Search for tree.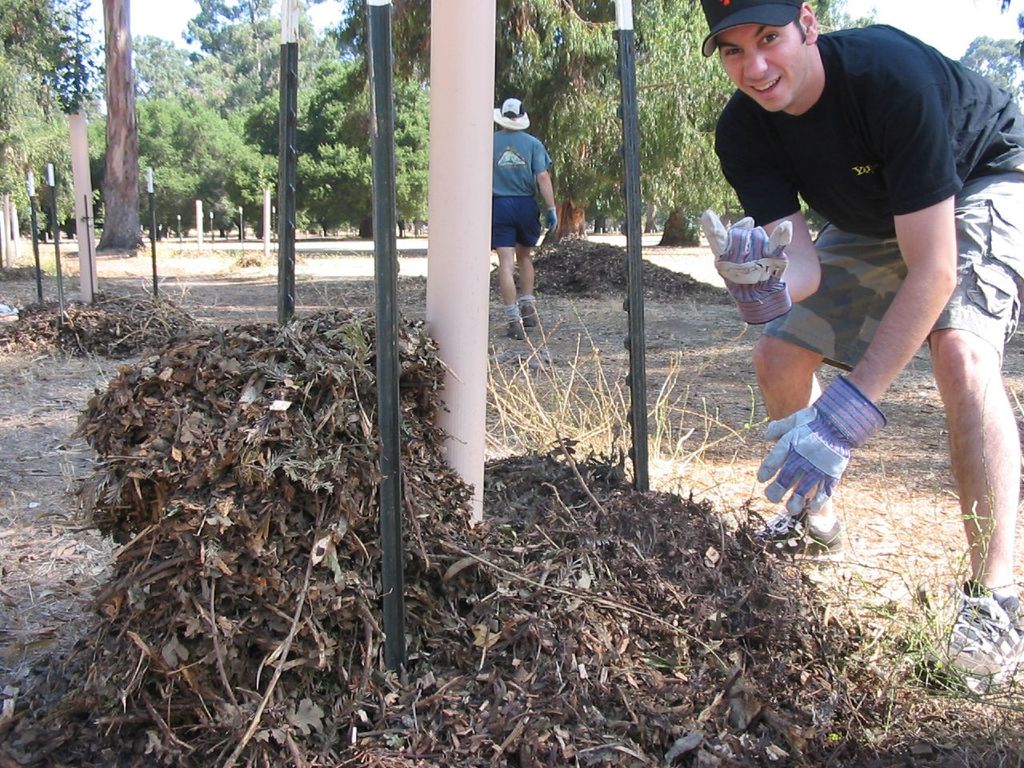
Found at locate(122, 30, 199, 104).
